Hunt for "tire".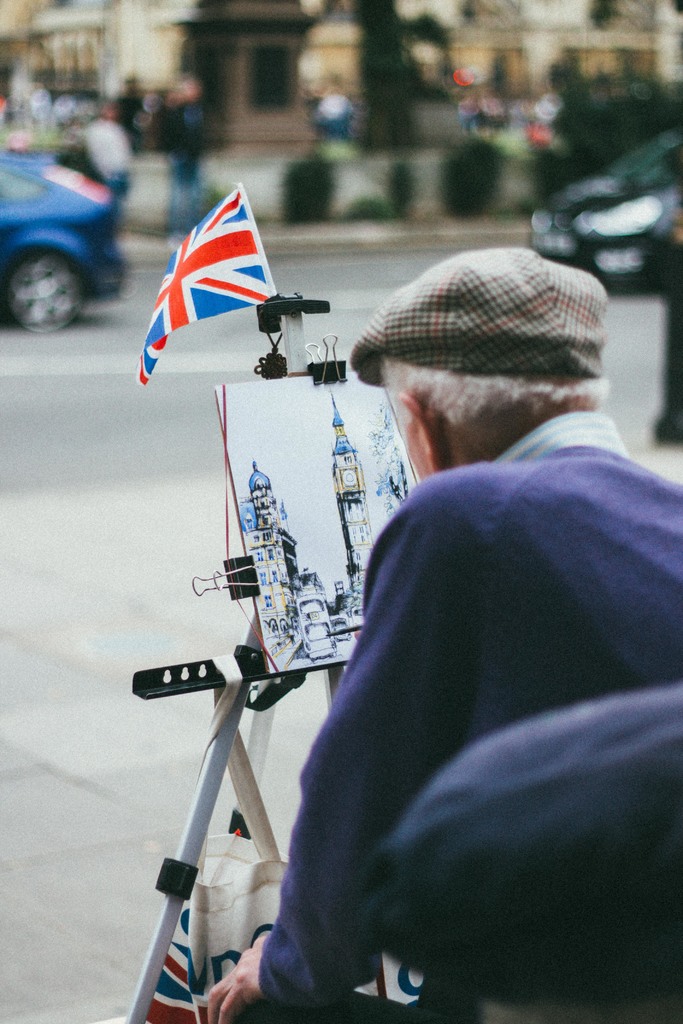
Hunted down at BBox(5, 225, 86, 328).
